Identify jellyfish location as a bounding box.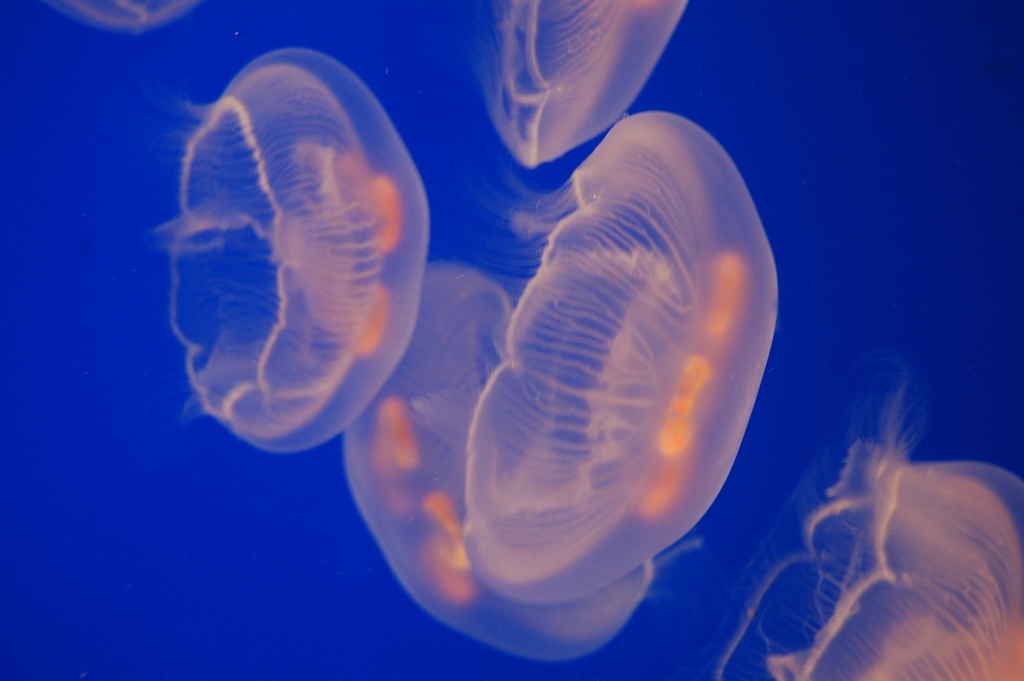
bbox(486, 0, 684, 174).
